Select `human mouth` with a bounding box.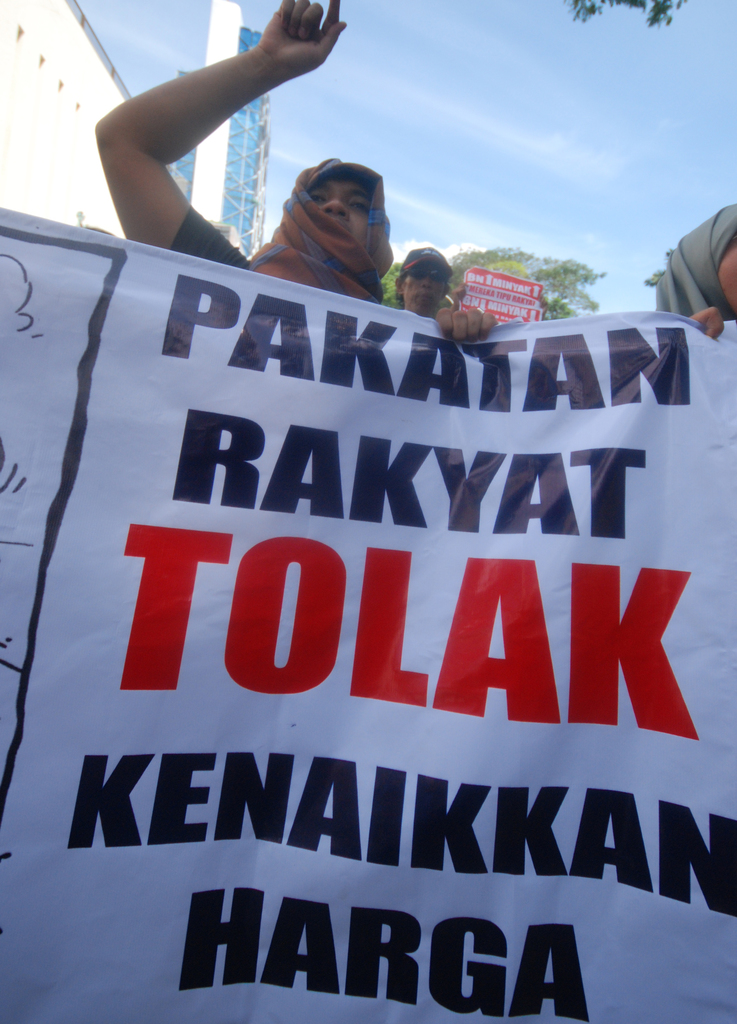
416 296 432 301.
